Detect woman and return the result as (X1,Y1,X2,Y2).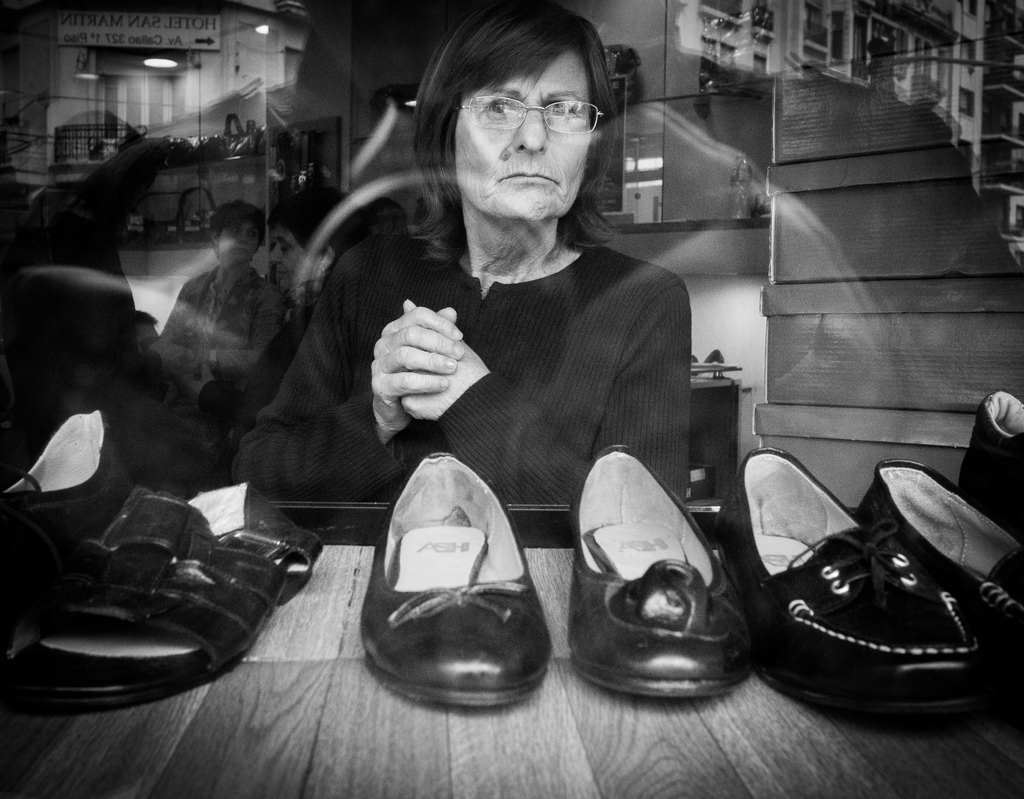
(284,16,706,584).
